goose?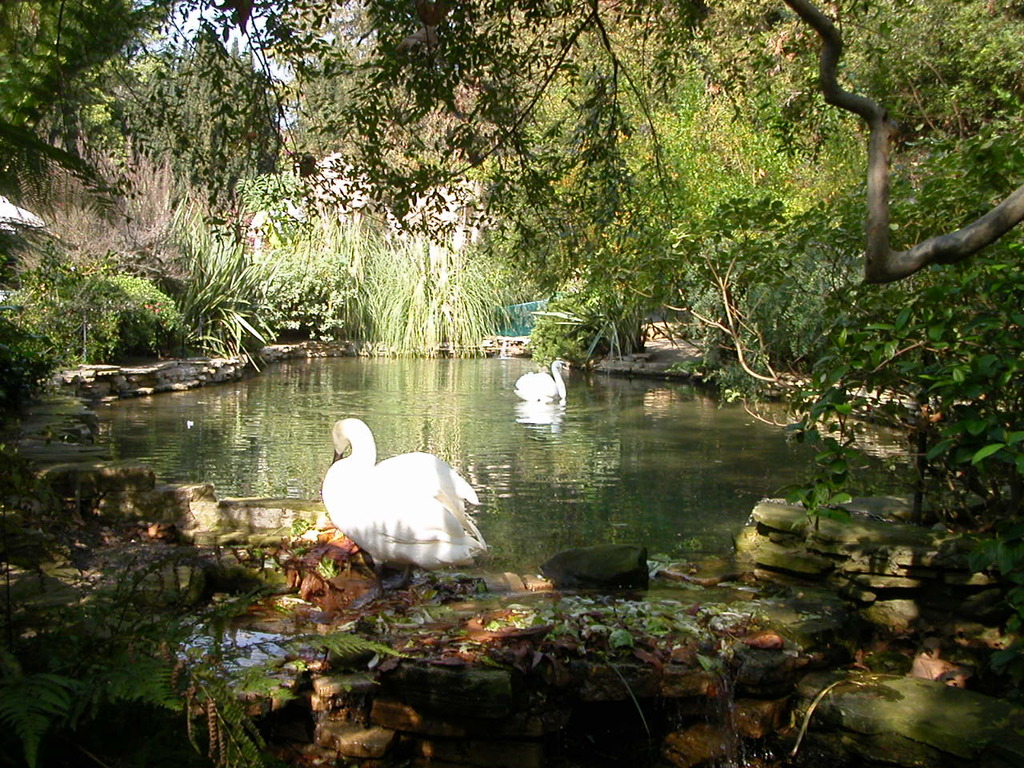
detection(318, 418, 482, 594)
